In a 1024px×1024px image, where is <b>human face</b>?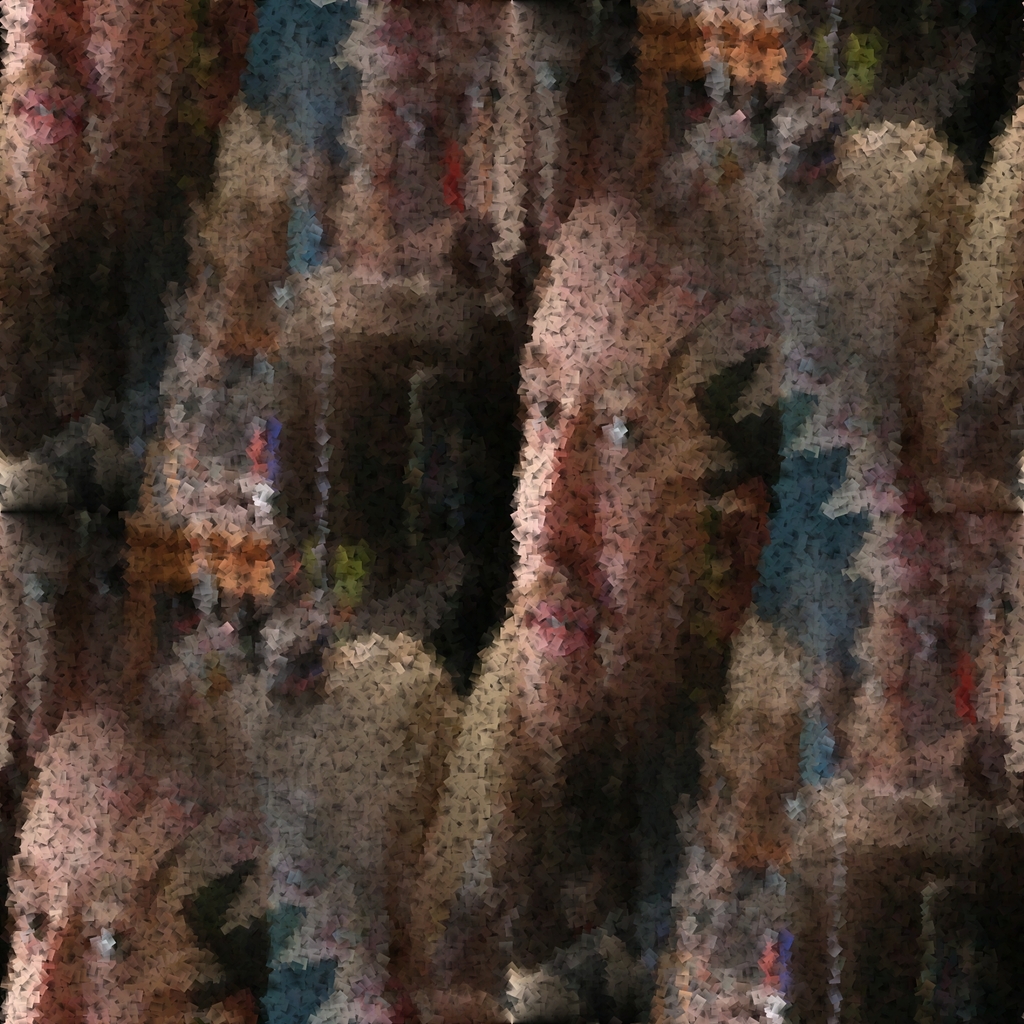
bbox=[515, 191, 714, 712].
